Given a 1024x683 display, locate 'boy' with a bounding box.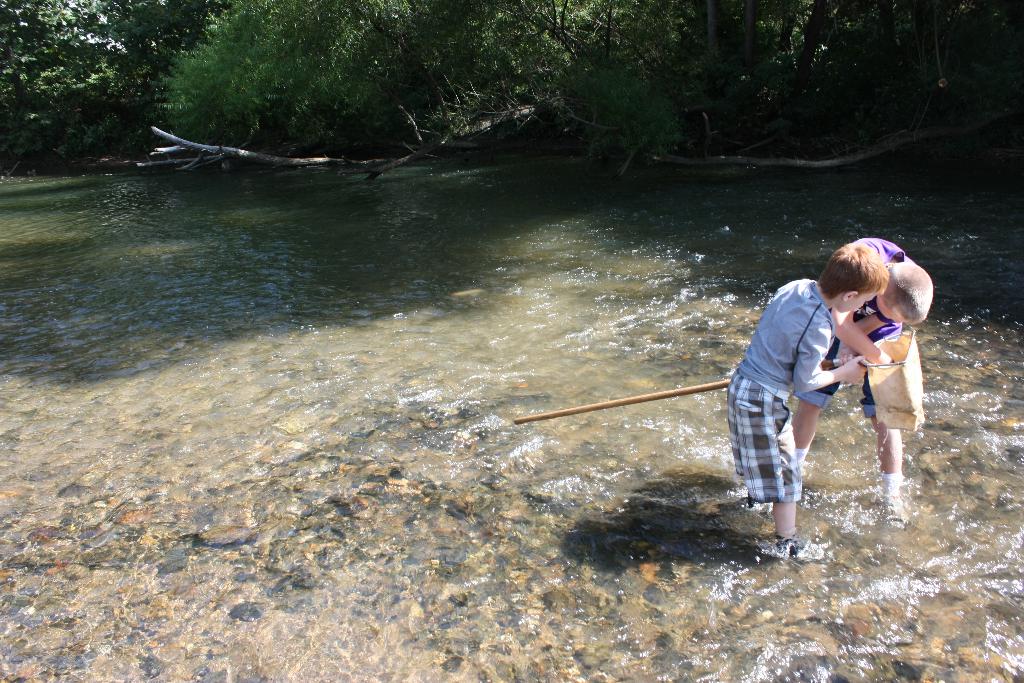
Located: [790, 241, 939, 513].
